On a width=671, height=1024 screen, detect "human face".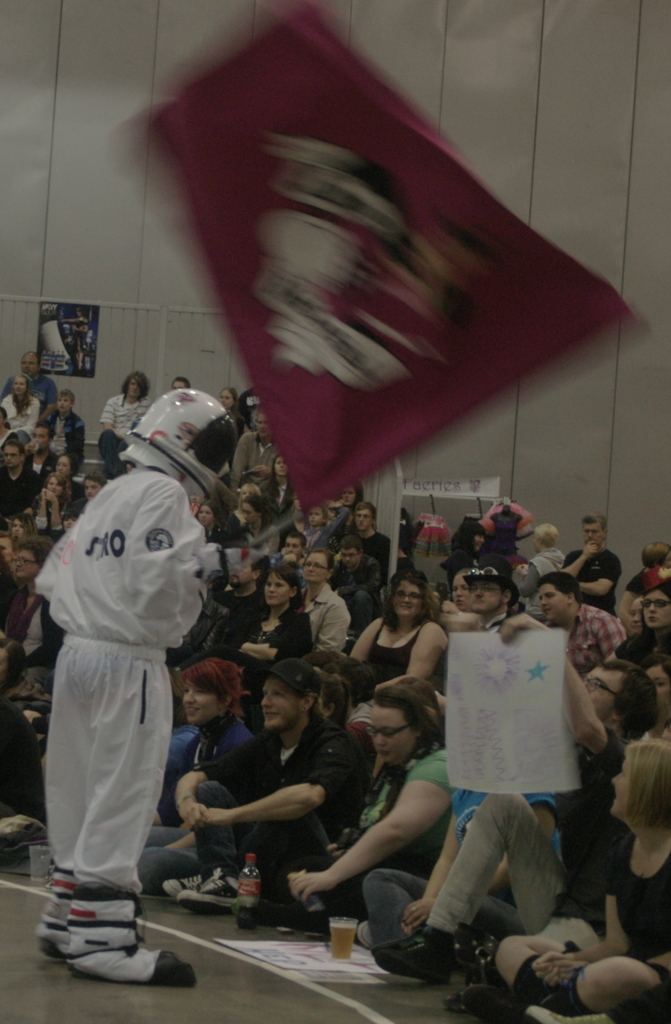
(611,764,629,814).
